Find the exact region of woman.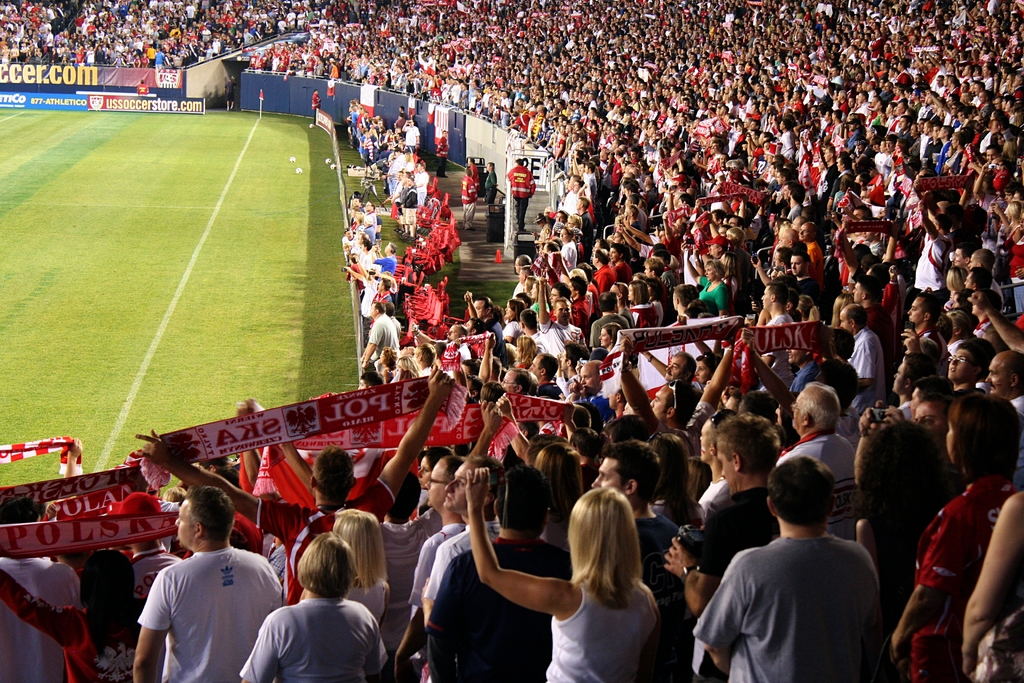
Exact region: Rect(667, 193, 698, 252).
